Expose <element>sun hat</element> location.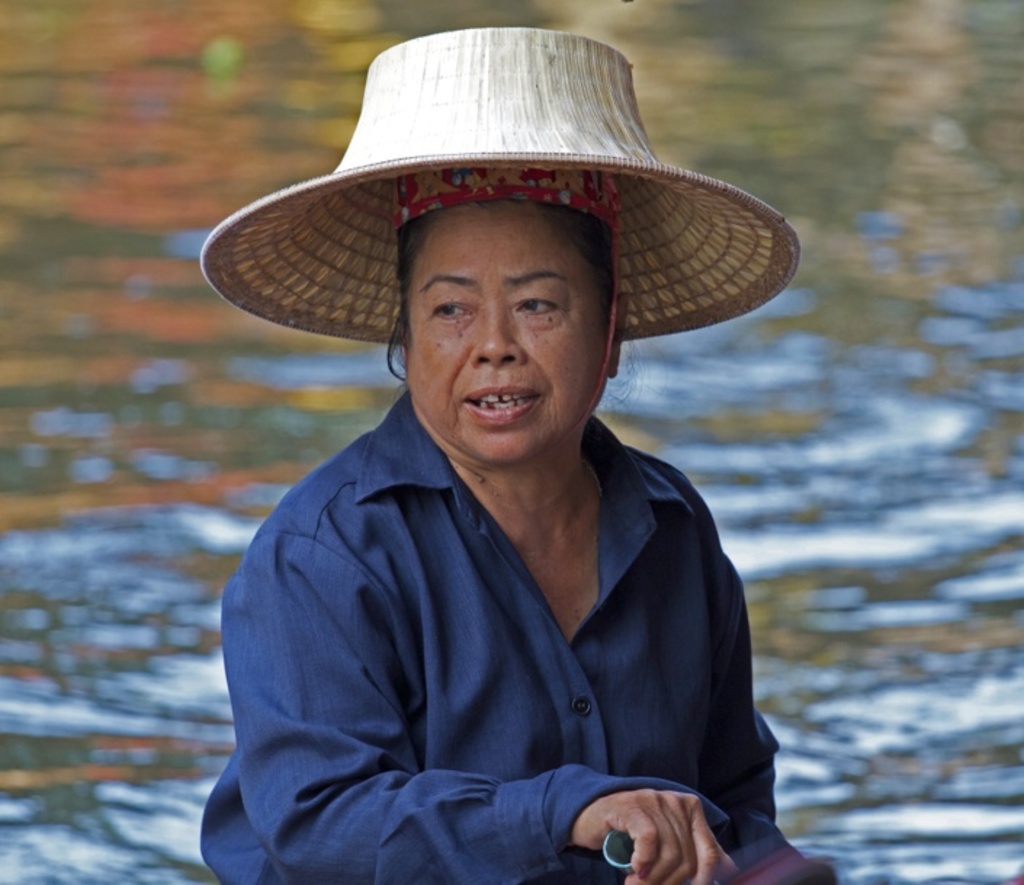
Exposed at [x1=195, y1=31, x2=812, y2=350].
